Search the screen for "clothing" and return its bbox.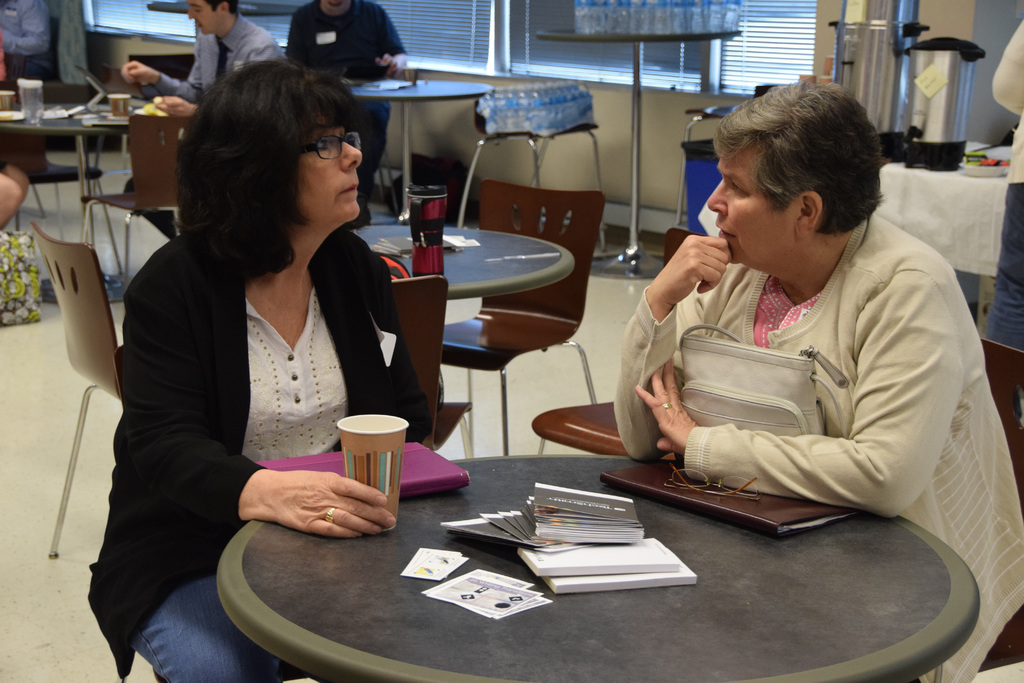
Found: Rect(93, 168, 406, 620).
